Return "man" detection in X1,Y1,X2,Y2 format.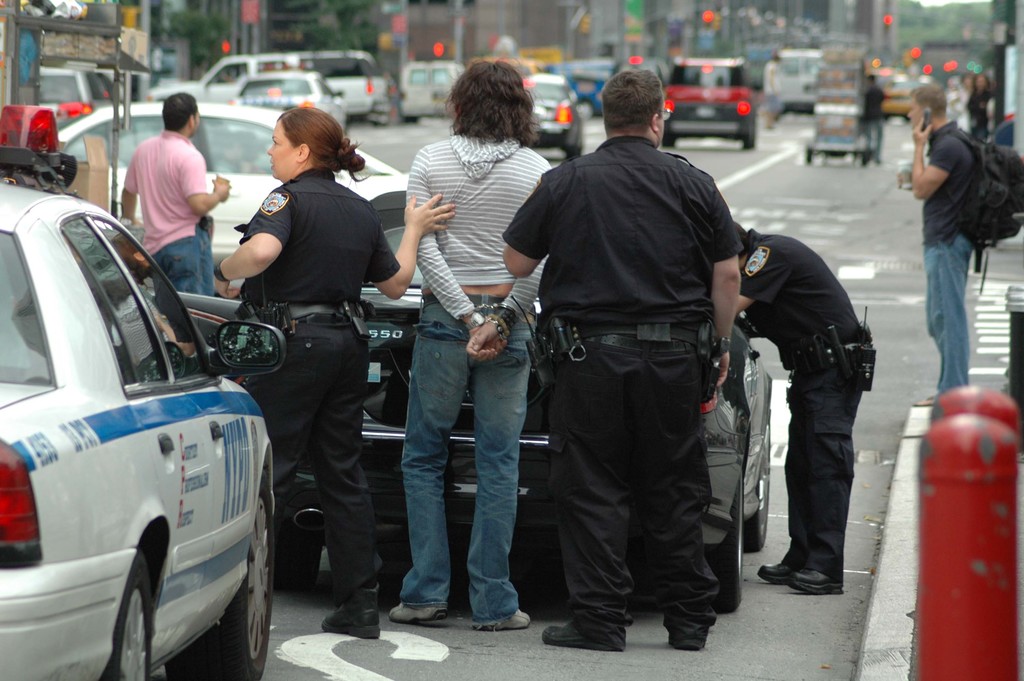
895,83,982,410.
